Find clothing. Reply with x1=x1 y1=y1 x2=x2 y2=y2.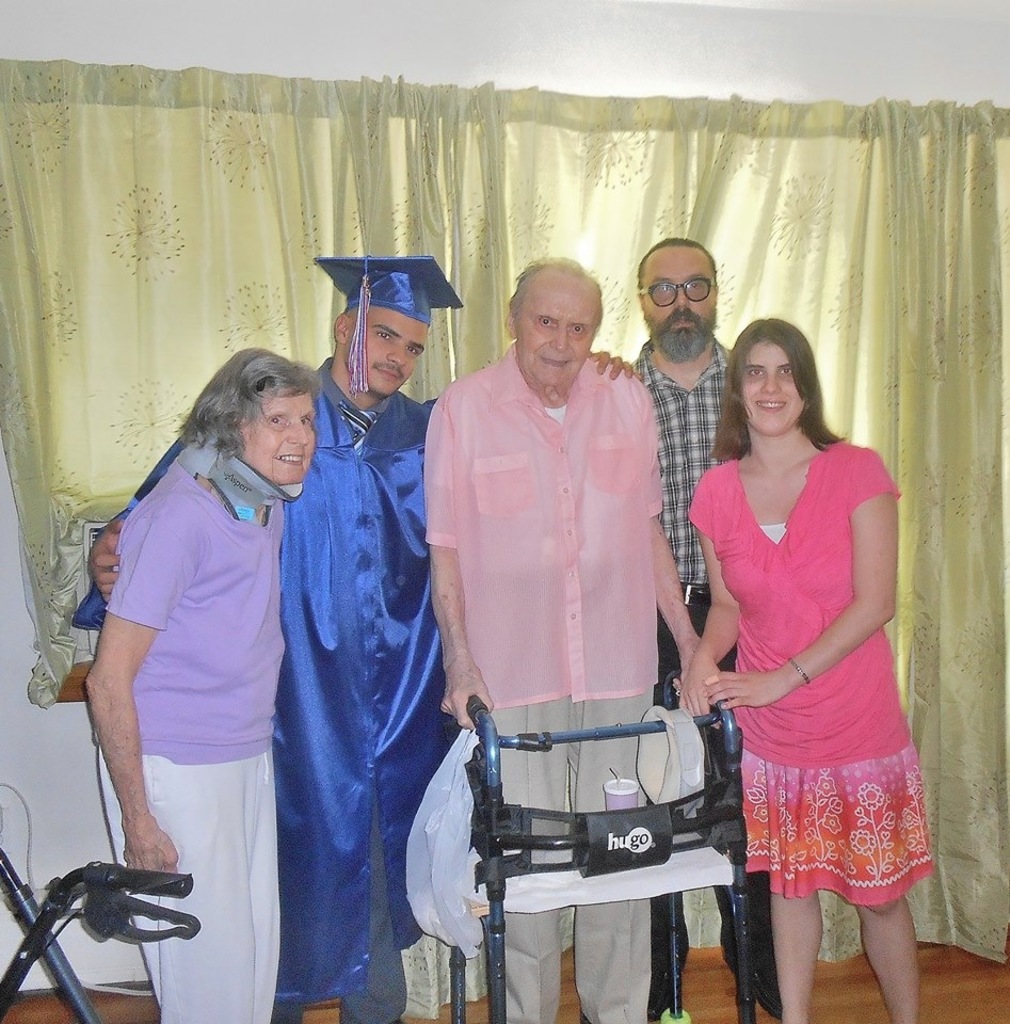
x1=630 y1=332 x2=774 y2=998.
